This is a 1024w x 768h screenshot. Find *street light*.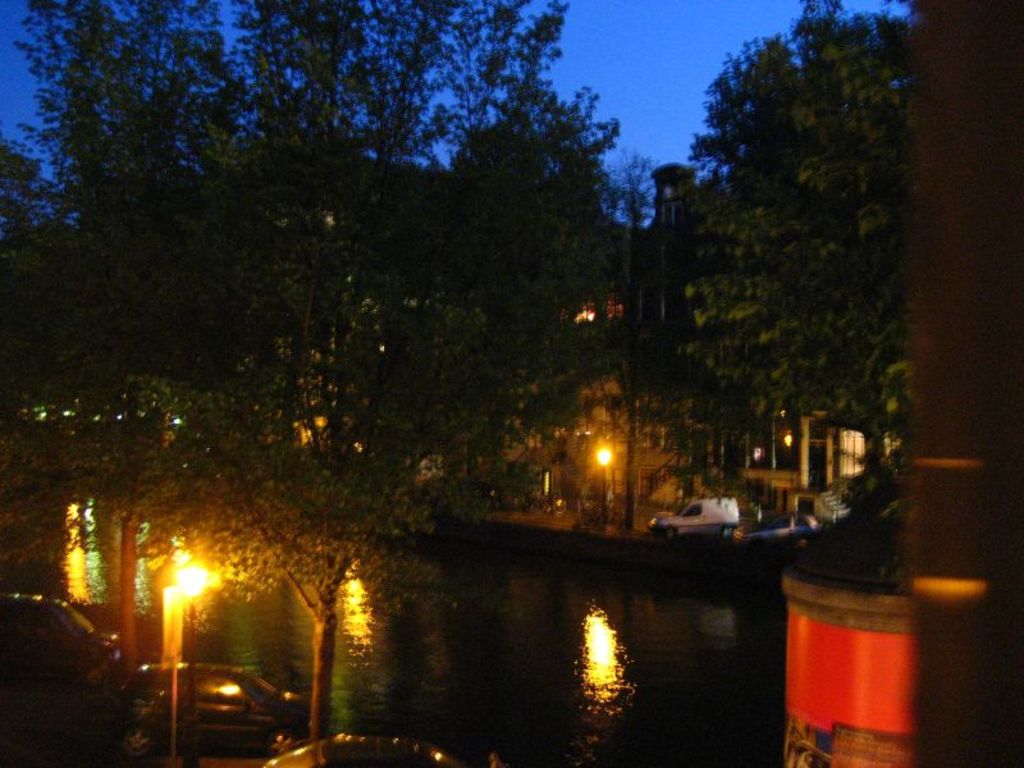
Bounding box: [594,448,612,529].
